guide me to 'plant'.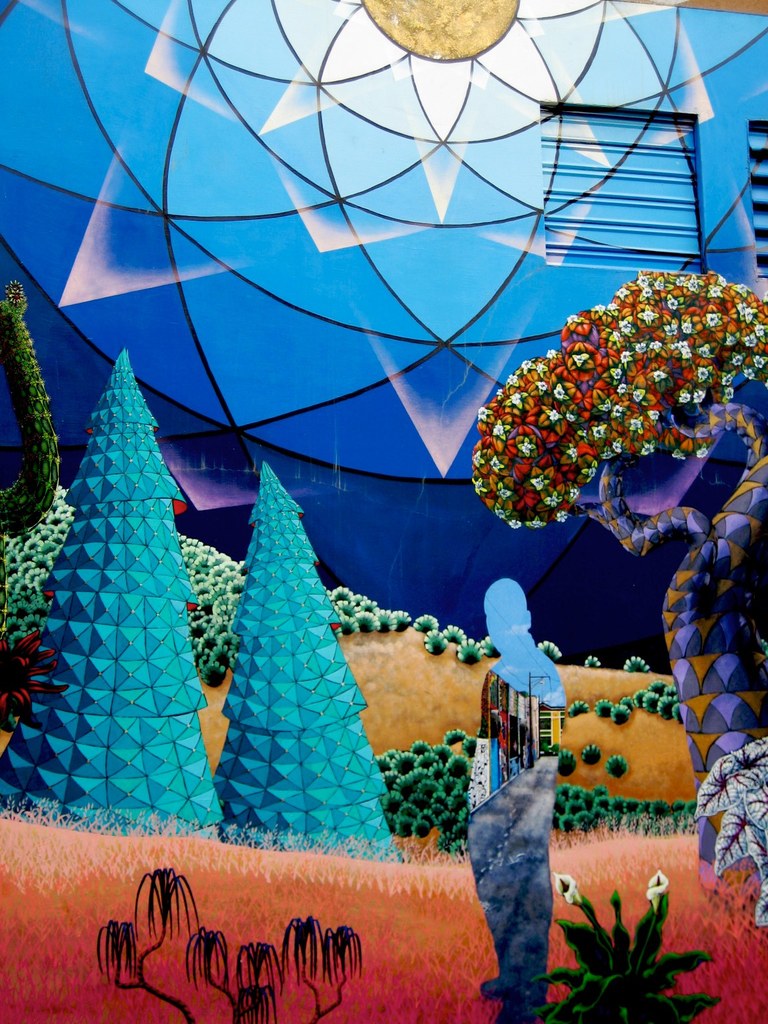
Guidance: 624 651 649 673.
